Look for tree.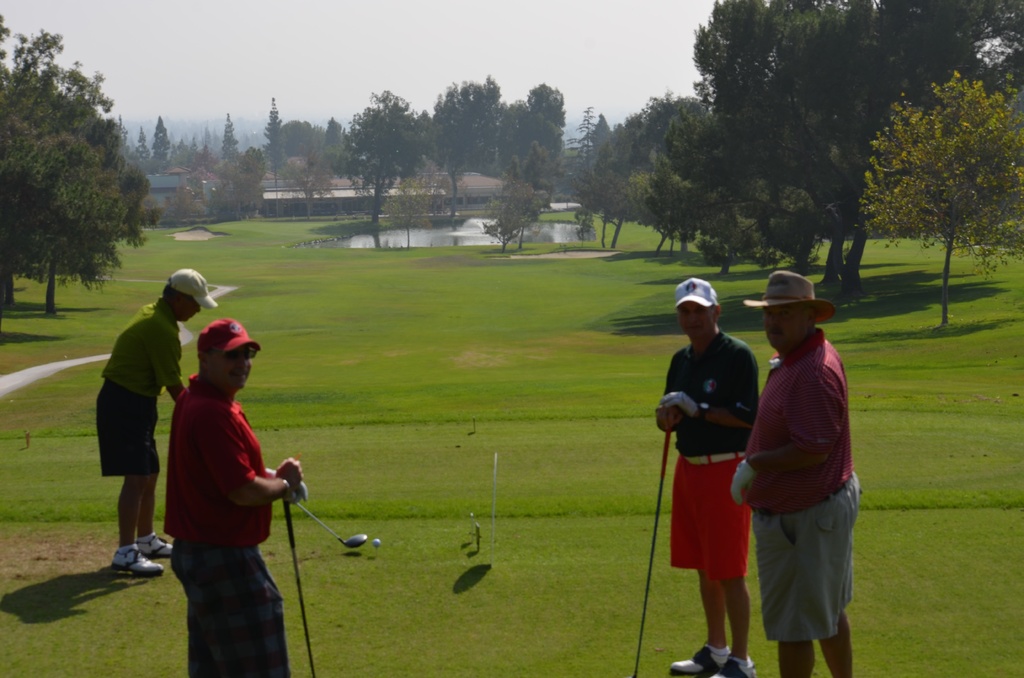
Found: bbox=[142, 115, 179, 166].
